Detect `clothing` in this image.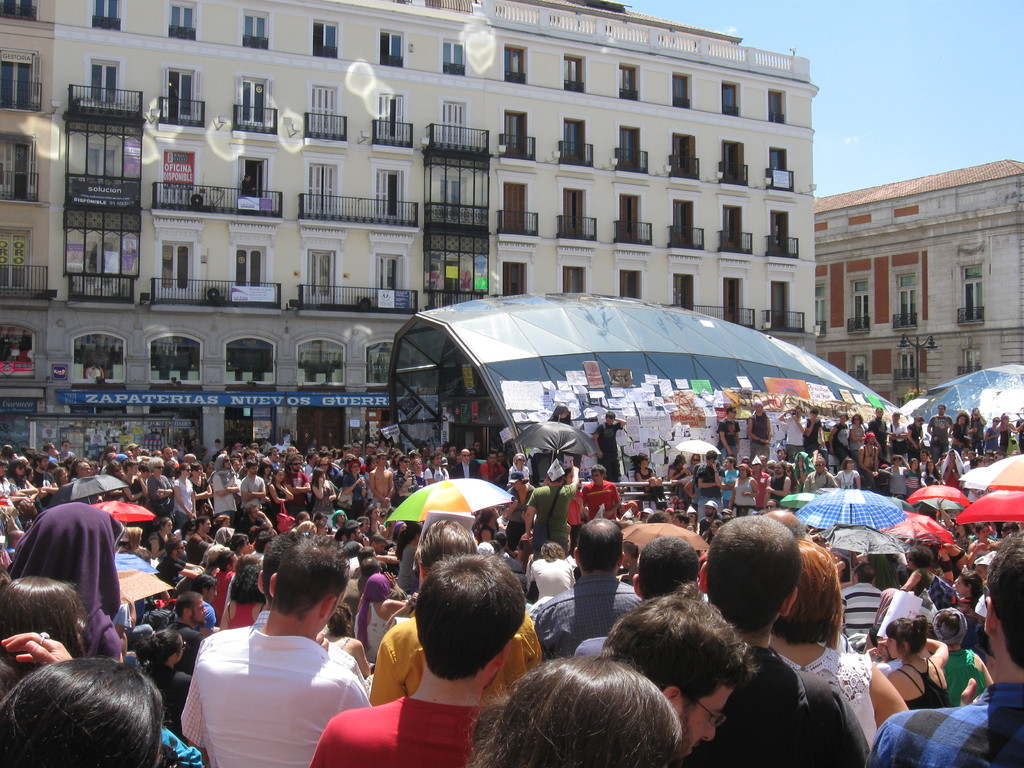
Detection: [x1=956, y1=424, x2=974, y2=449].
